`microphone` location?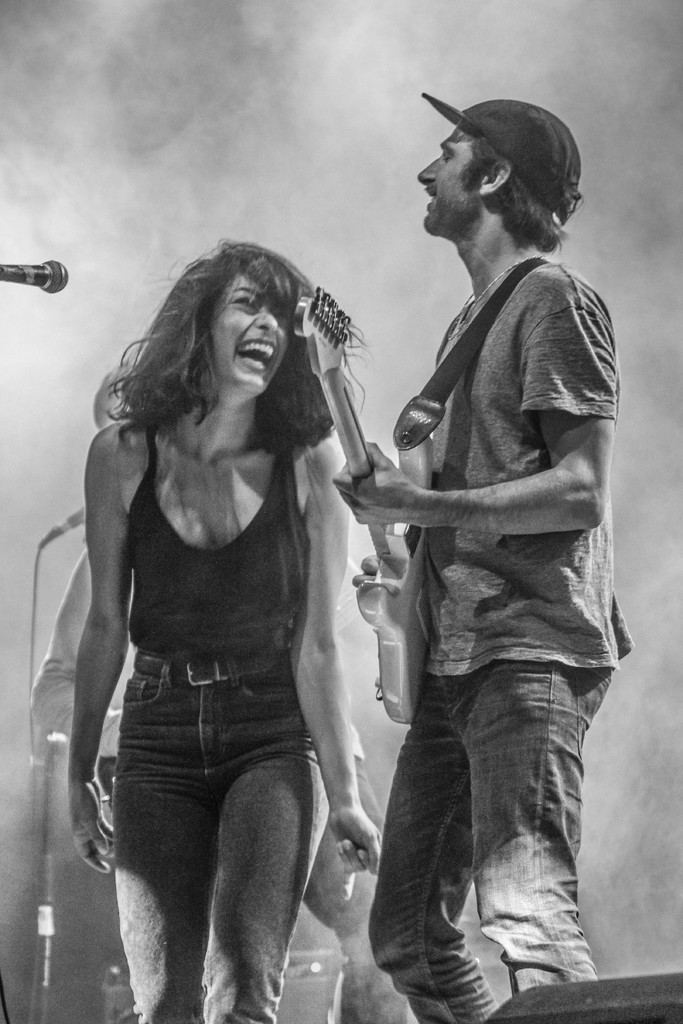
{"x1": 0, "y1": 257, "x2": 68, "y2": 292}
